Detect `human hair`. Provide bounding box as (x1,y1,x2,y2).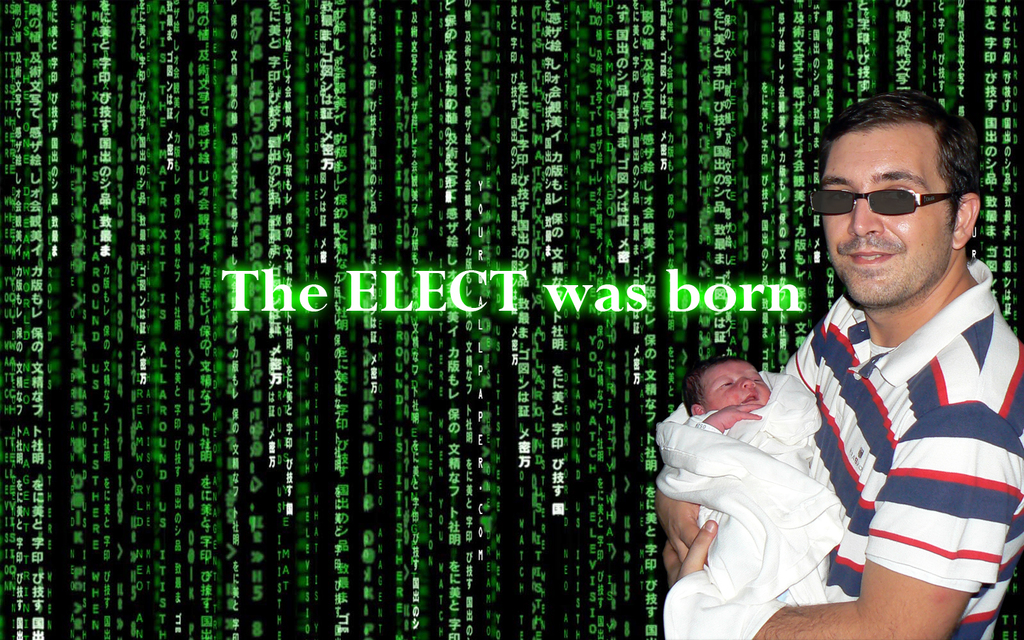
(683,361,747,414).
